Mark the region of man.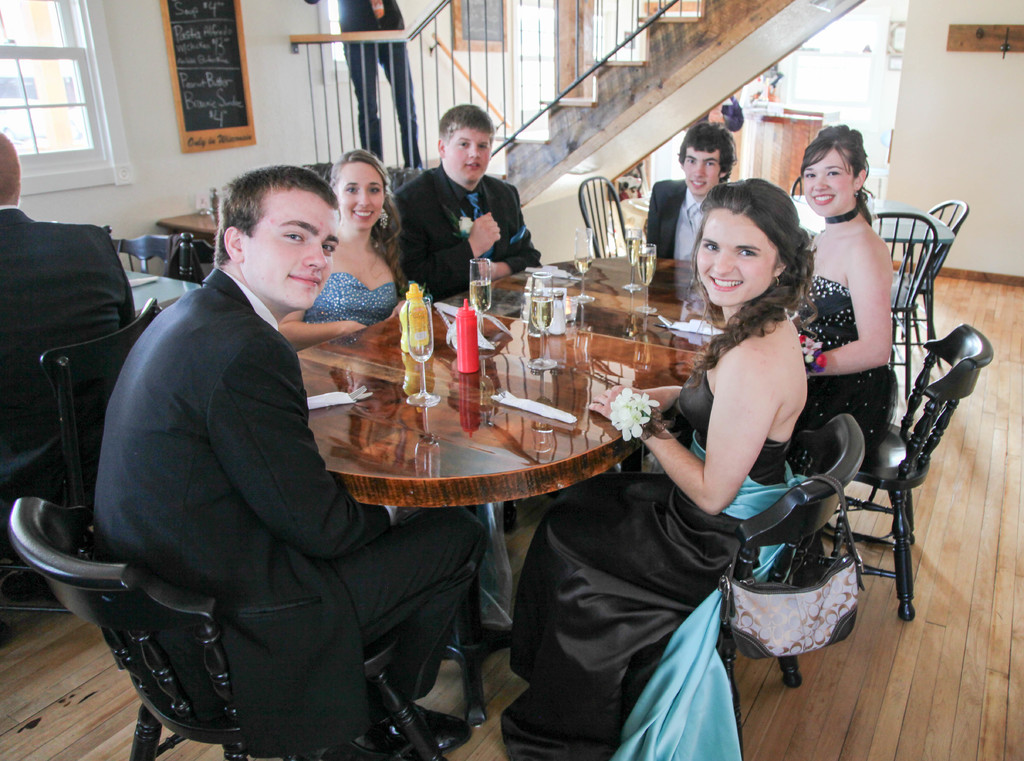
Region: (x1=0, y1=131, x2=143, y2=516).
